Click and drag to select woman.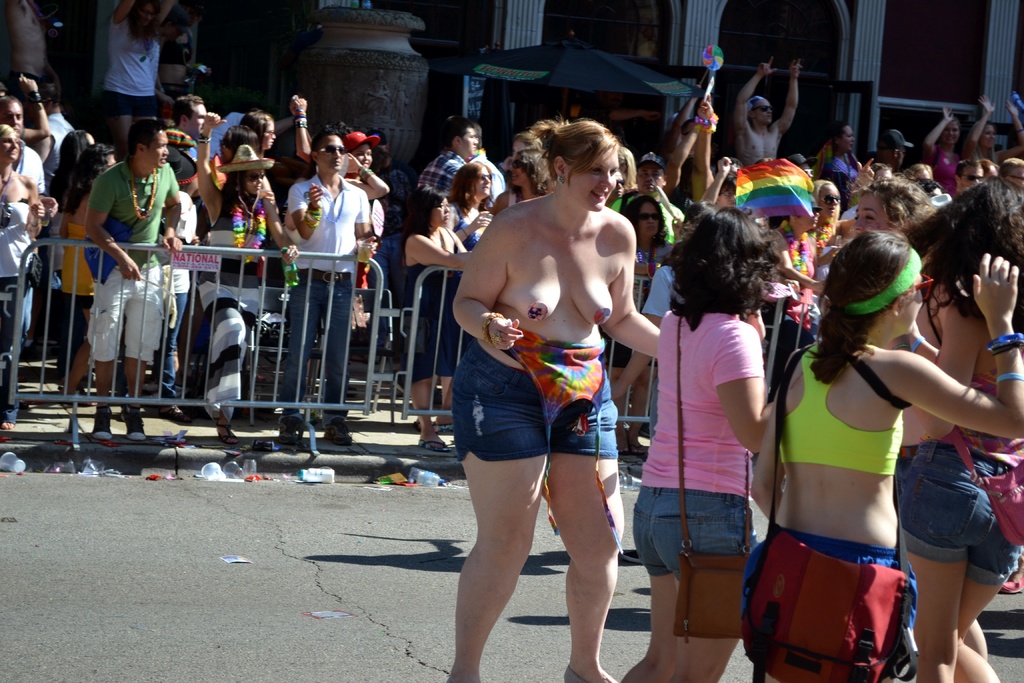
Selection: 51 150 127 418.
